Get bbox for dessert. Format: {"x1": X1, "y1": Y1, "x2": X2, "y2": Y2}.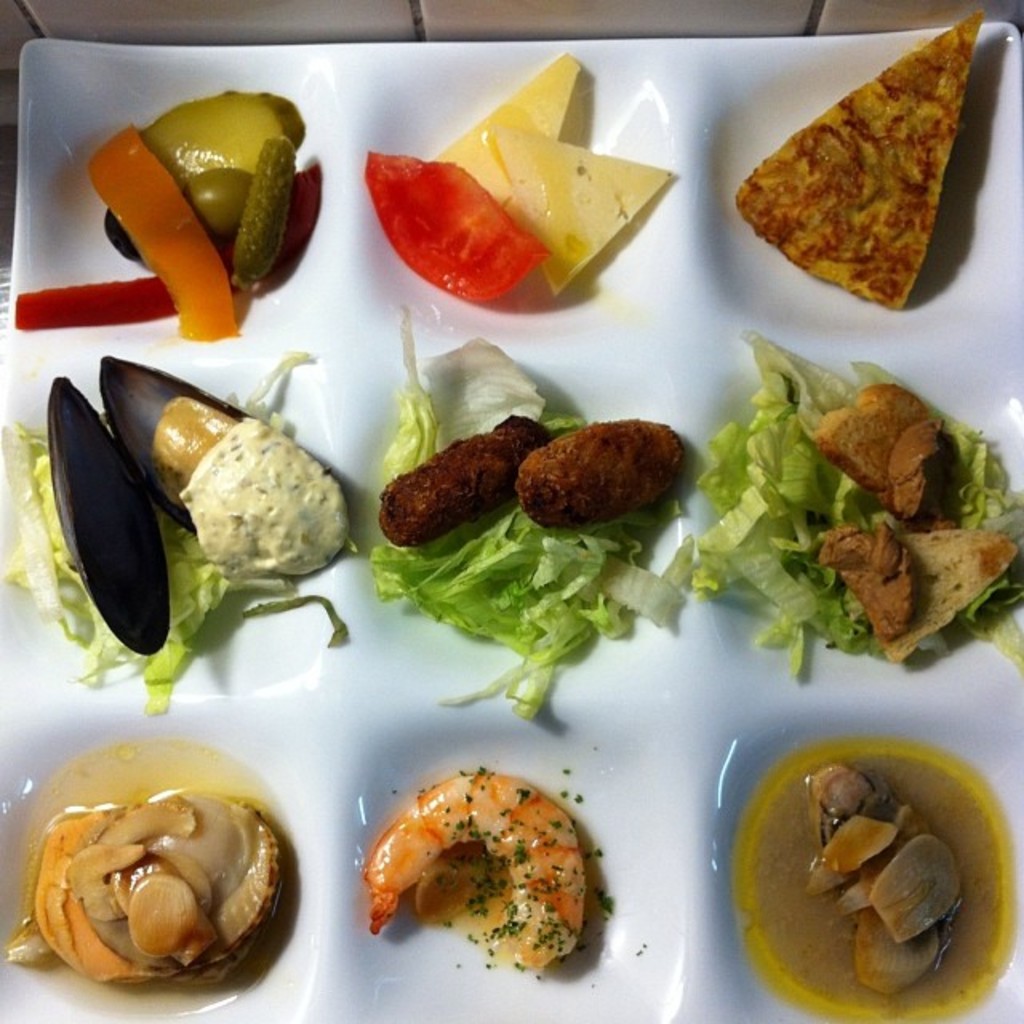
{"x1": 2, "y1": 350, "x2": 363, "y2": 688}.
